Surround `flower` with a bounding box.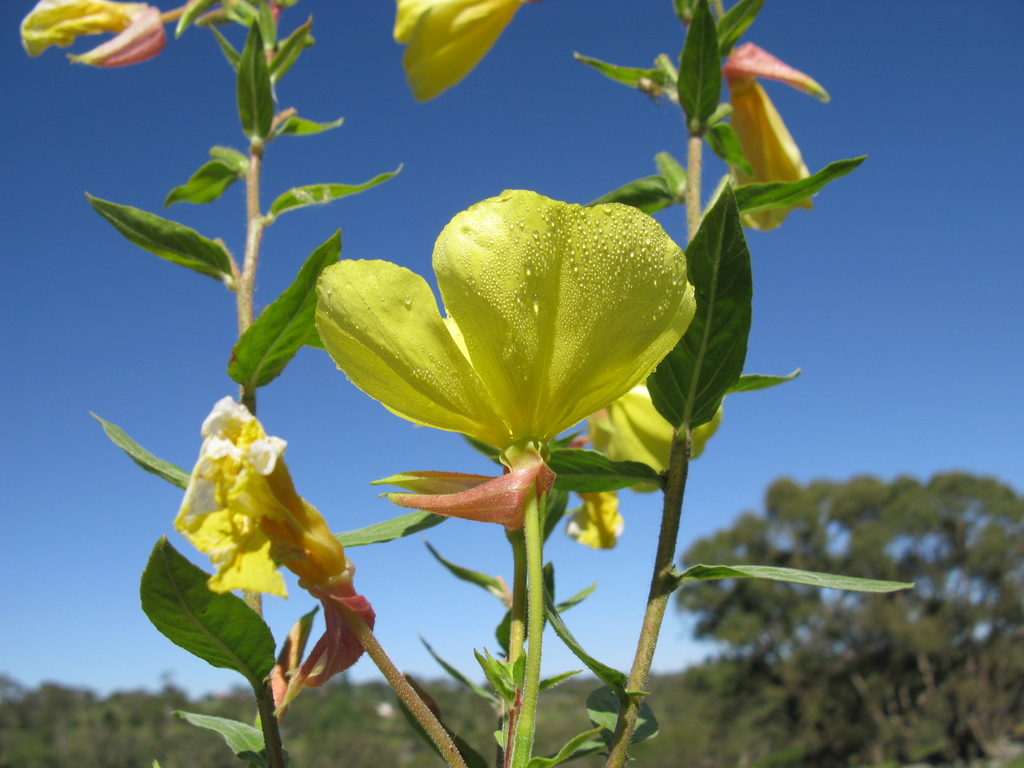
Rect(563, 486, 628, 553).
